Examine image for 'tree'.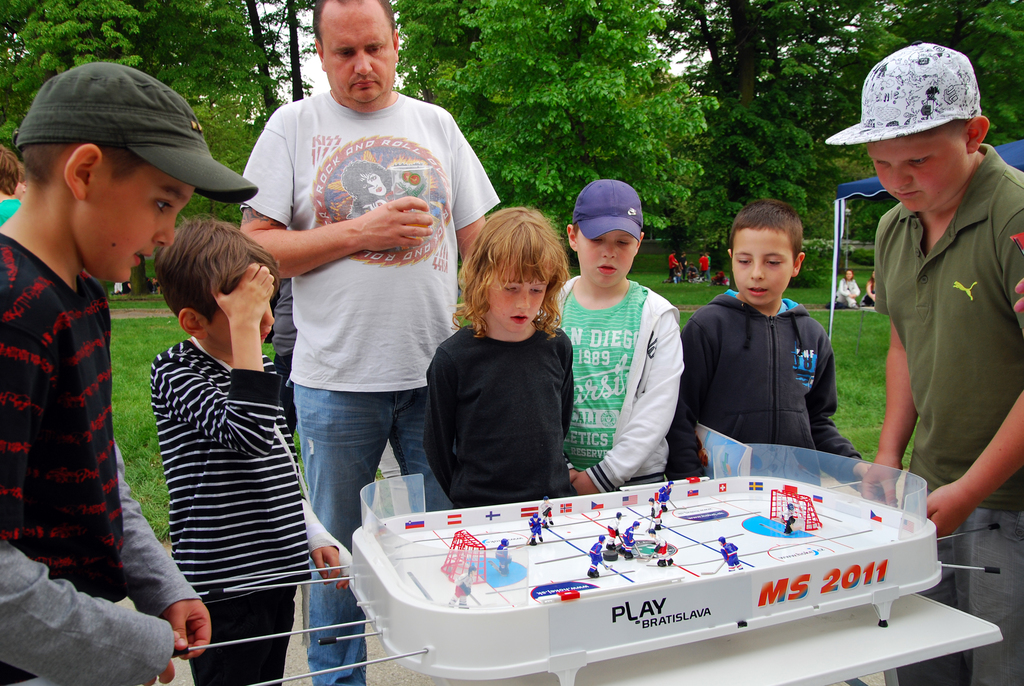
Examination result: [x1=420, y1=0, x2=716, y2=265].
